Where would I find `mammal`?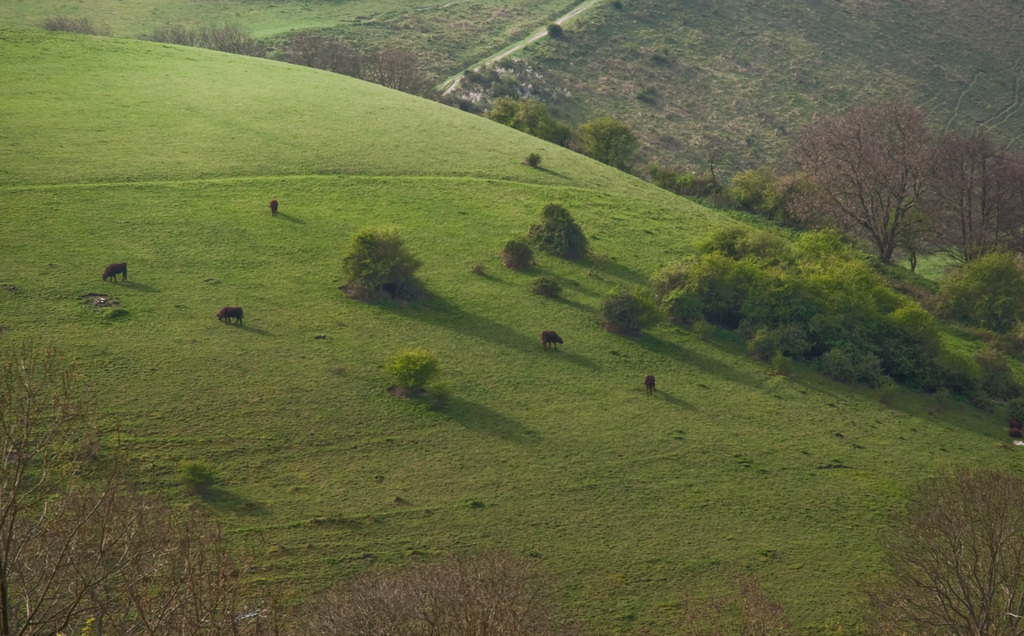
At rect(645, 377, 657, 395).
